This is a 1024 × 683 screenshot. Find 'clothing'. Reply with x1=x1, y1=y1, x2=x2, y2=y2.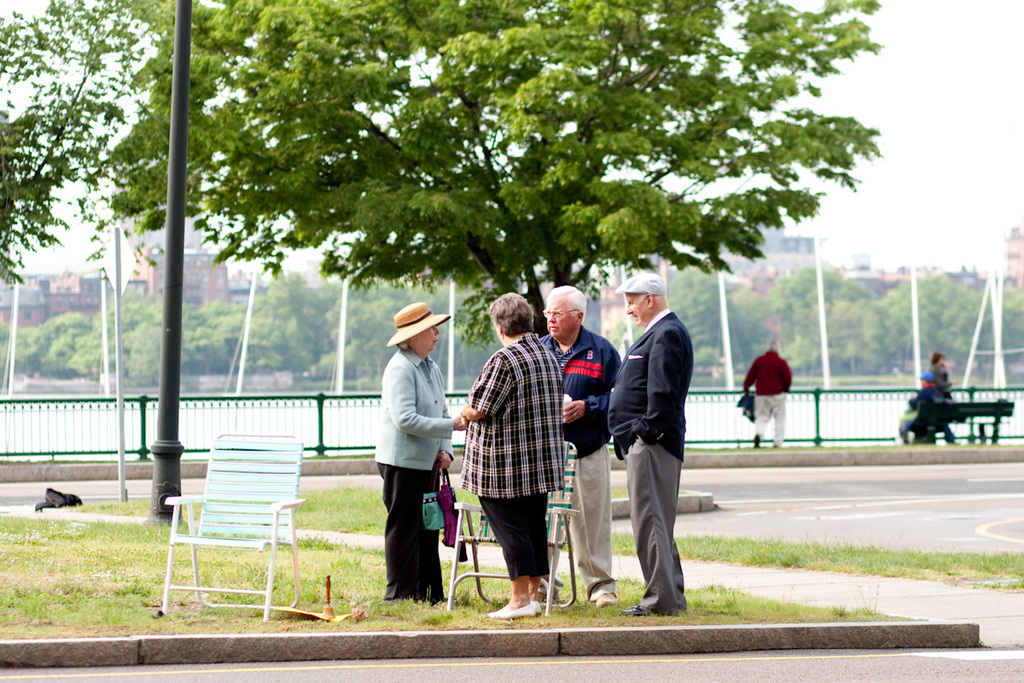
x1=468, y1=329, x2=566, y2=601.
